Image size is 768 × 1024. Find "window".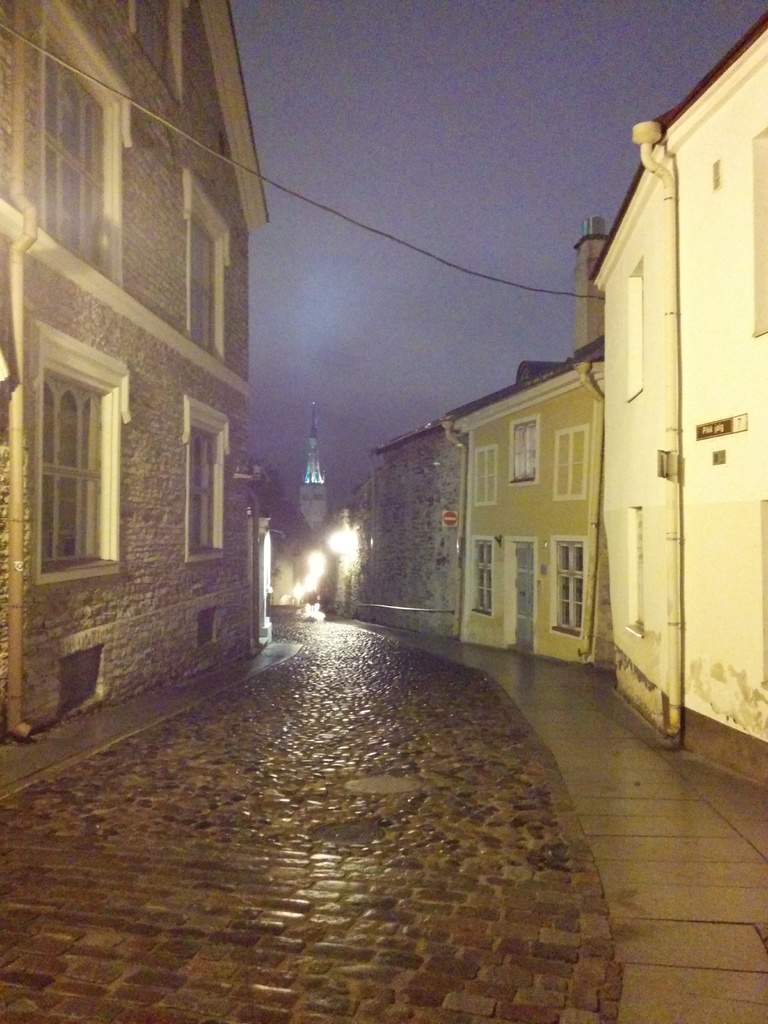
l=620, t=245, r=646, b=399.
